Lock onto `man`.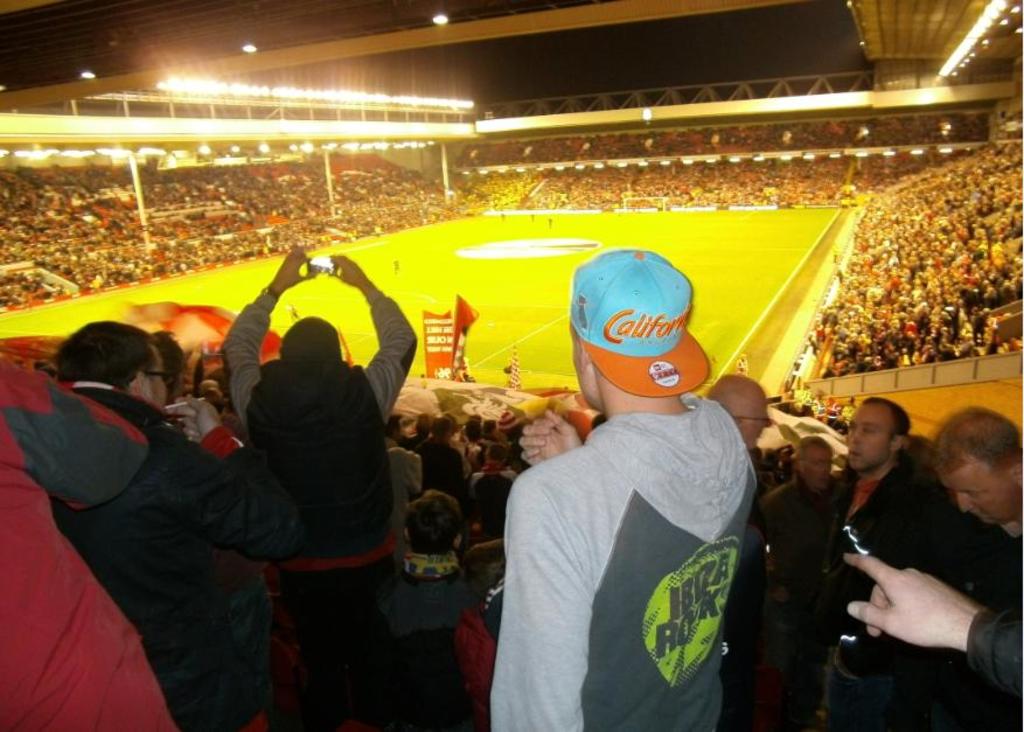
Locked: x1=29, y1=297, x2=293, y2=730.
